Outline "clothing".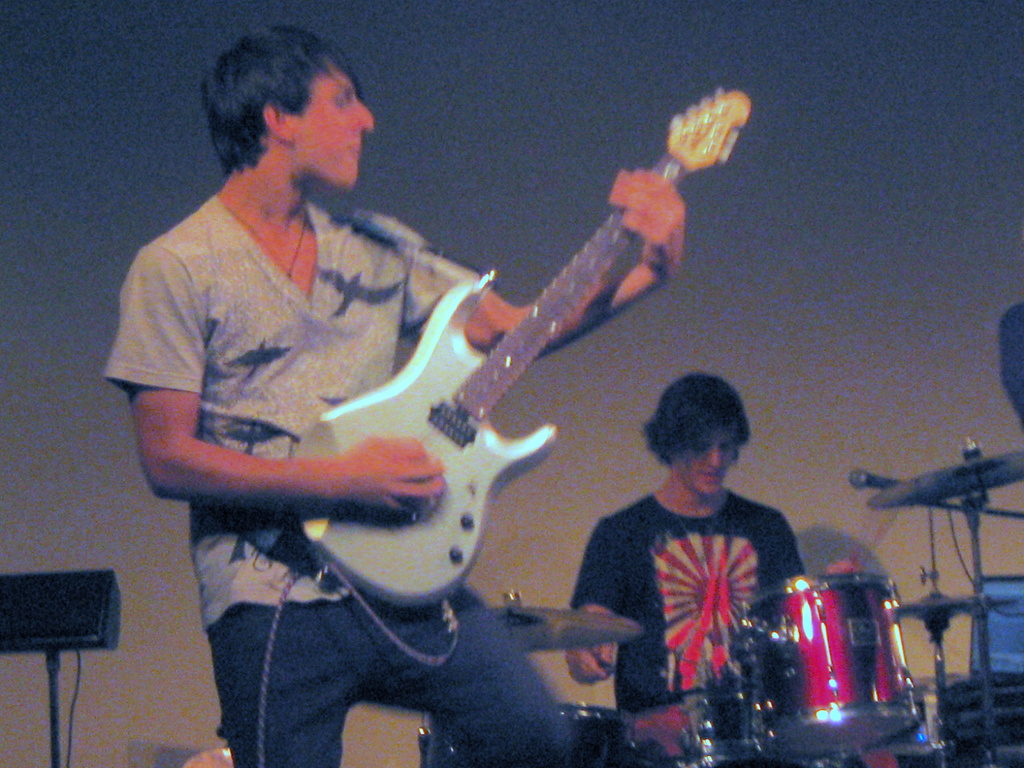
Outline: {"left": 104, "top": 209, "right": 588, "bottom": 767}.
